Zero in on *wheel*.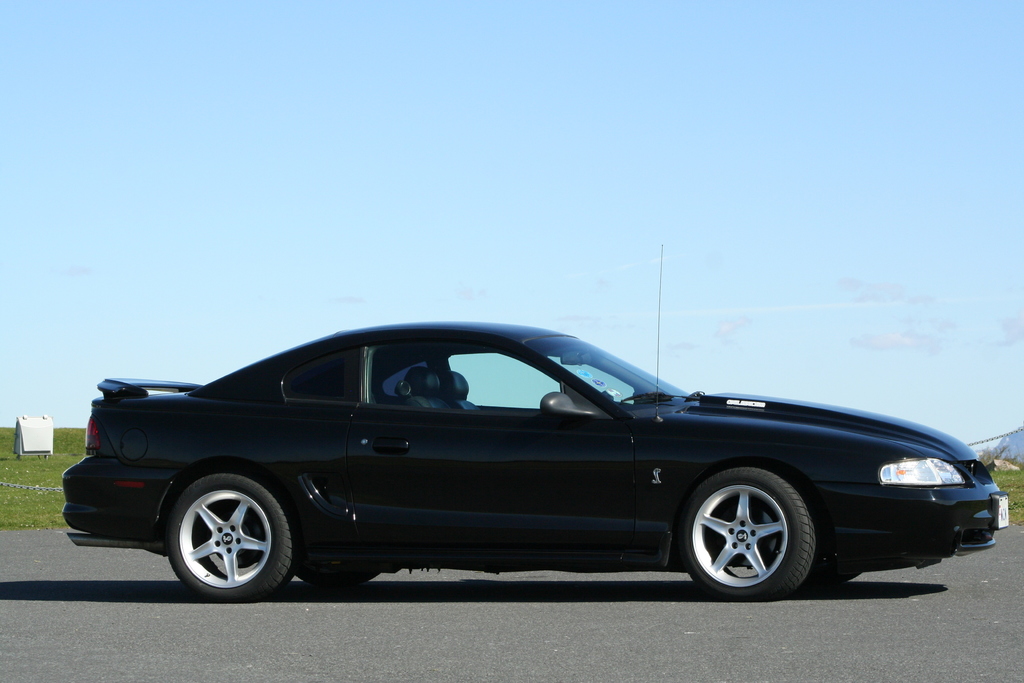
Zeroed in: {"x1": 163, "y1": 470, "x2": 298, "y2": 604}.
